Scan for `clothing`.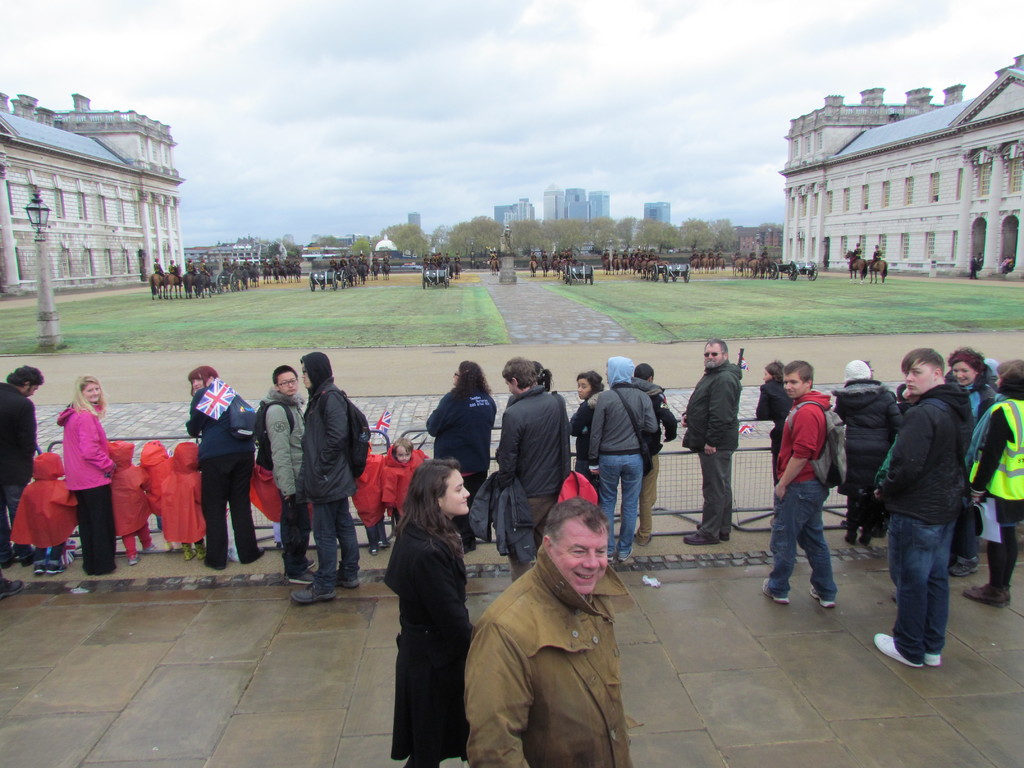
Scan result: [960, 380, 997, 563].
